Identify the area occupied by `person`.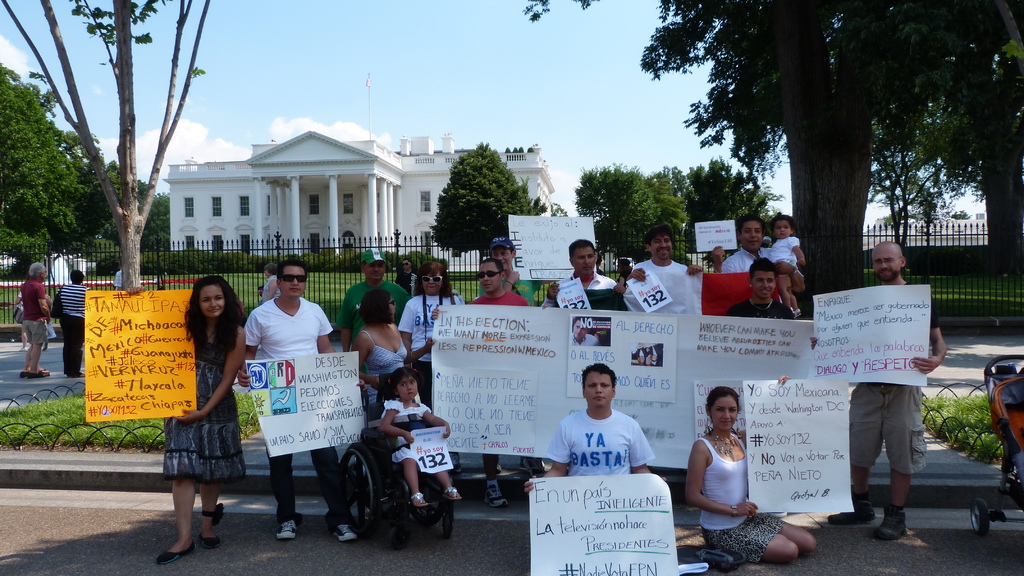
Area: {"left": 399, "top": 259, "right": 461, "bottom": 381}.
